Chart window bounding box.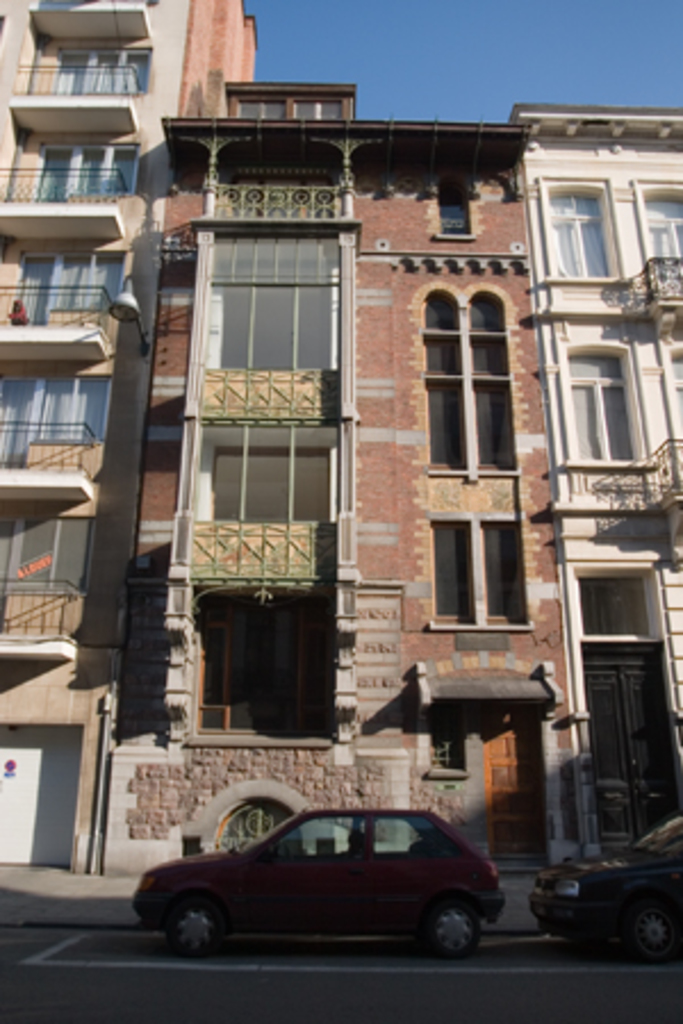
Charted: box=[36, 148, 139, 193].
